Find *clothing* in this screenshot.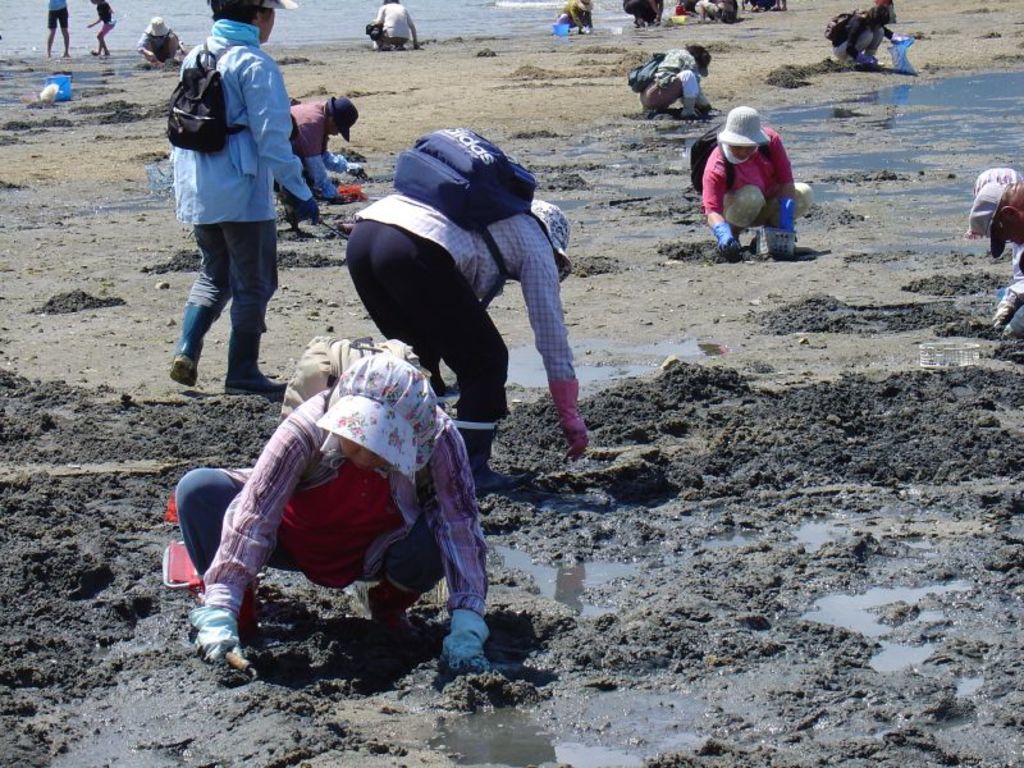
The bounding box for *clothing* is <box>696,0,736,18</box>.
